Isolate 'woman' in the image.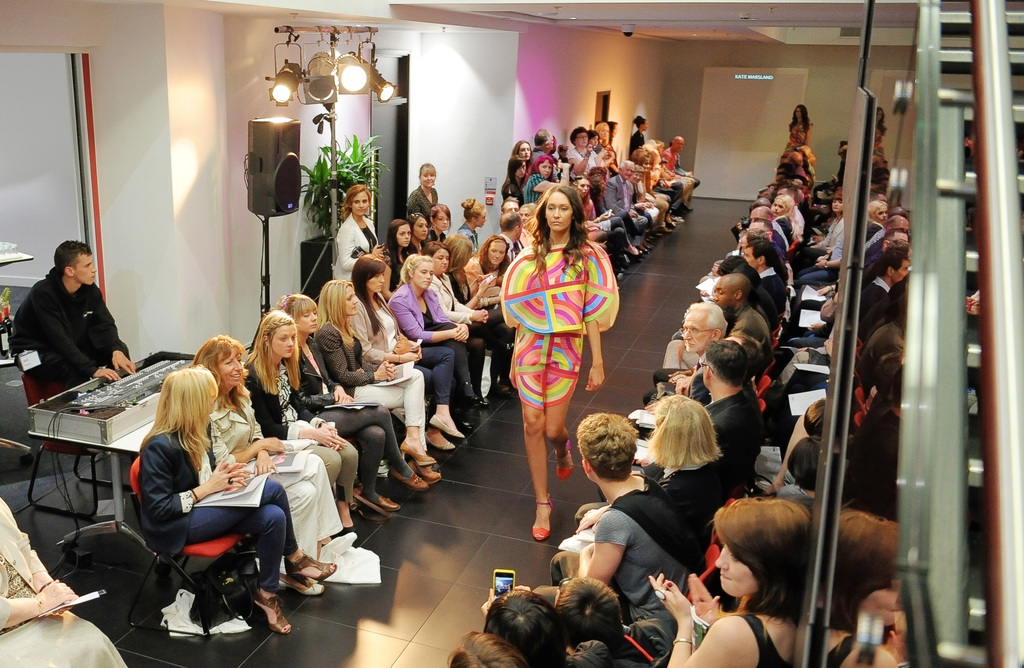
Isolated region: left=426, top=202, right=453, bottom=246.
